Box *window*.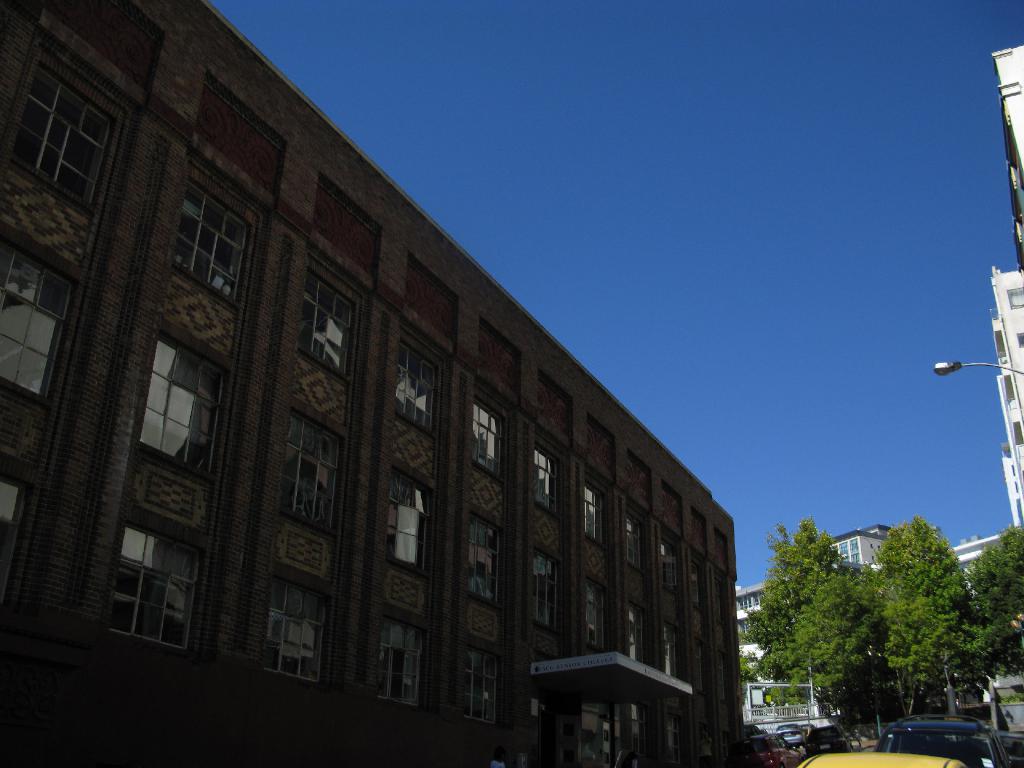
[837,540,846,554].
